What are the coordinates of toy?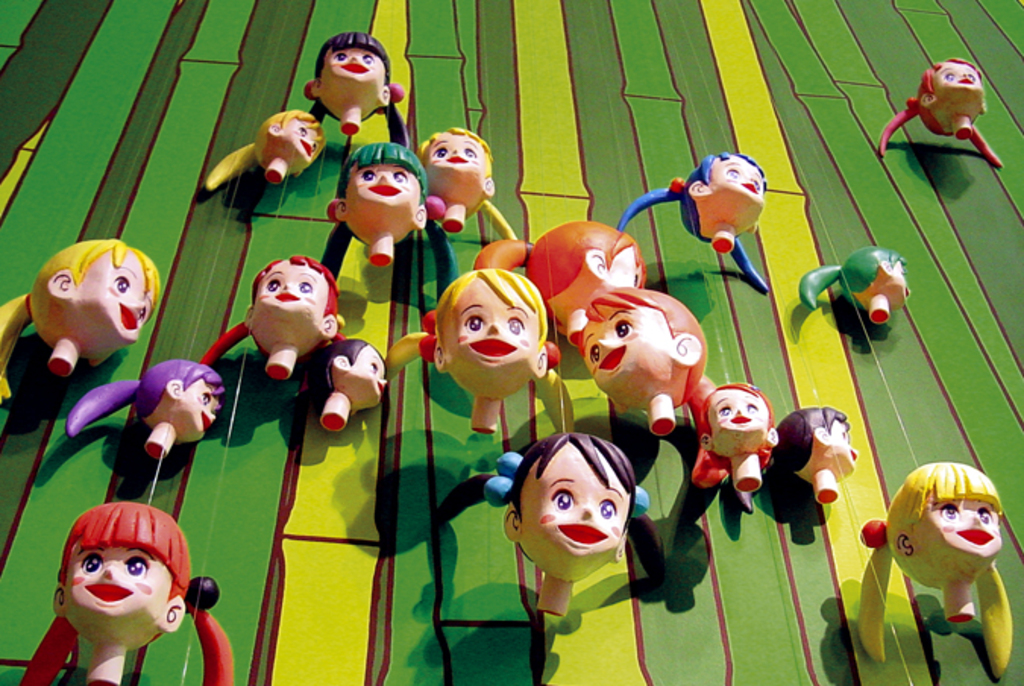
rect(414, 126, 504, 237).
